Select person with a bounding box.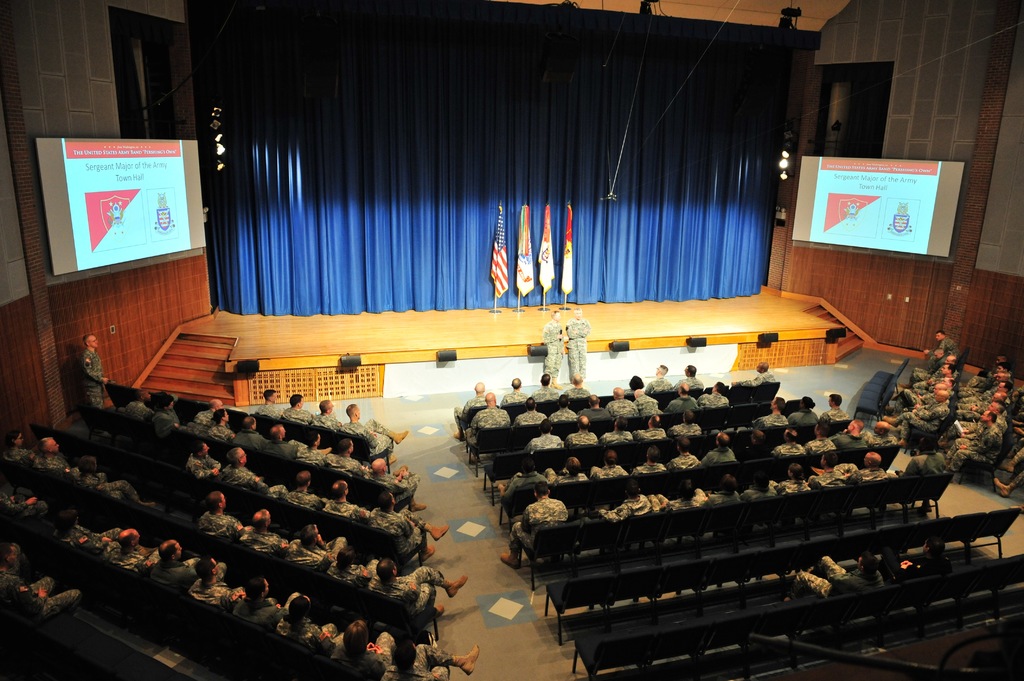
left=465, top=391, right=509, bottom=462.
